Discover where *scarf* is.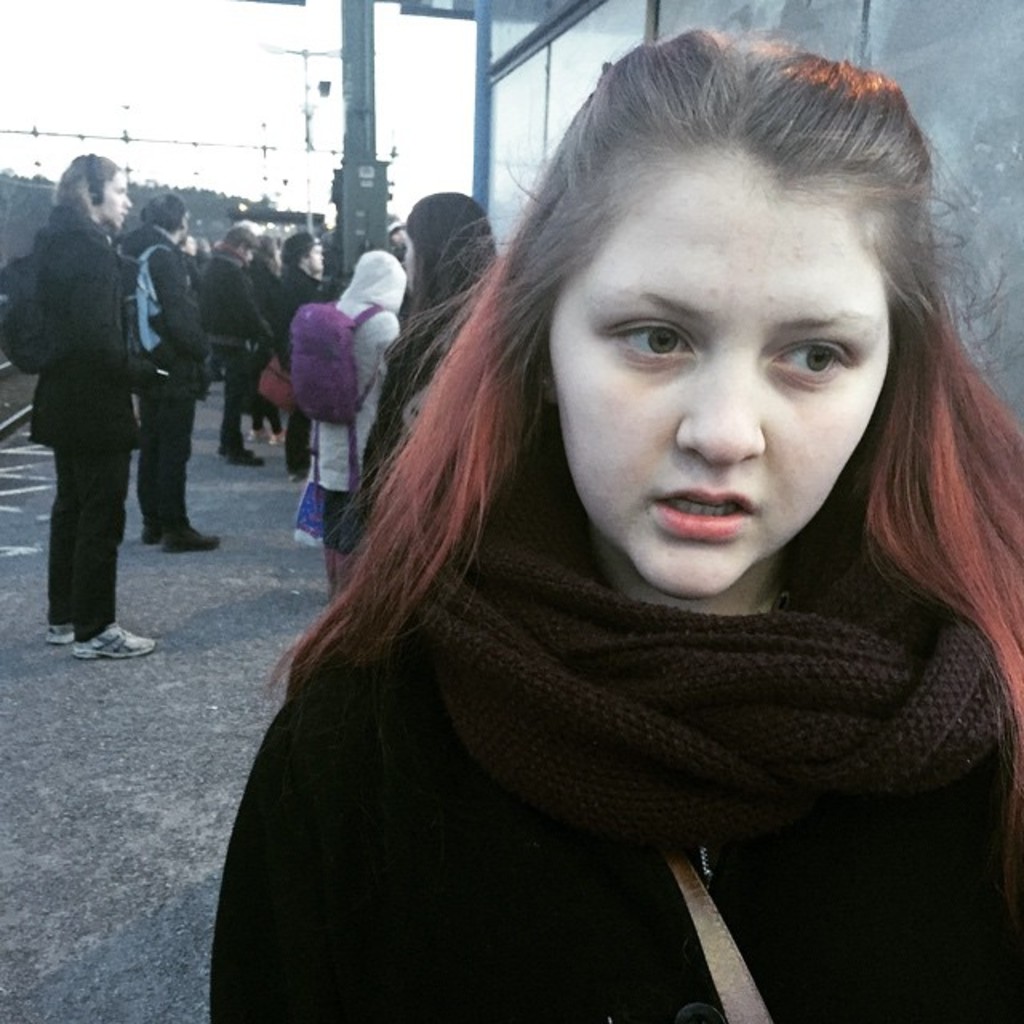
Discovered at x1=402, y1=496, x2=1016, y2=837.
